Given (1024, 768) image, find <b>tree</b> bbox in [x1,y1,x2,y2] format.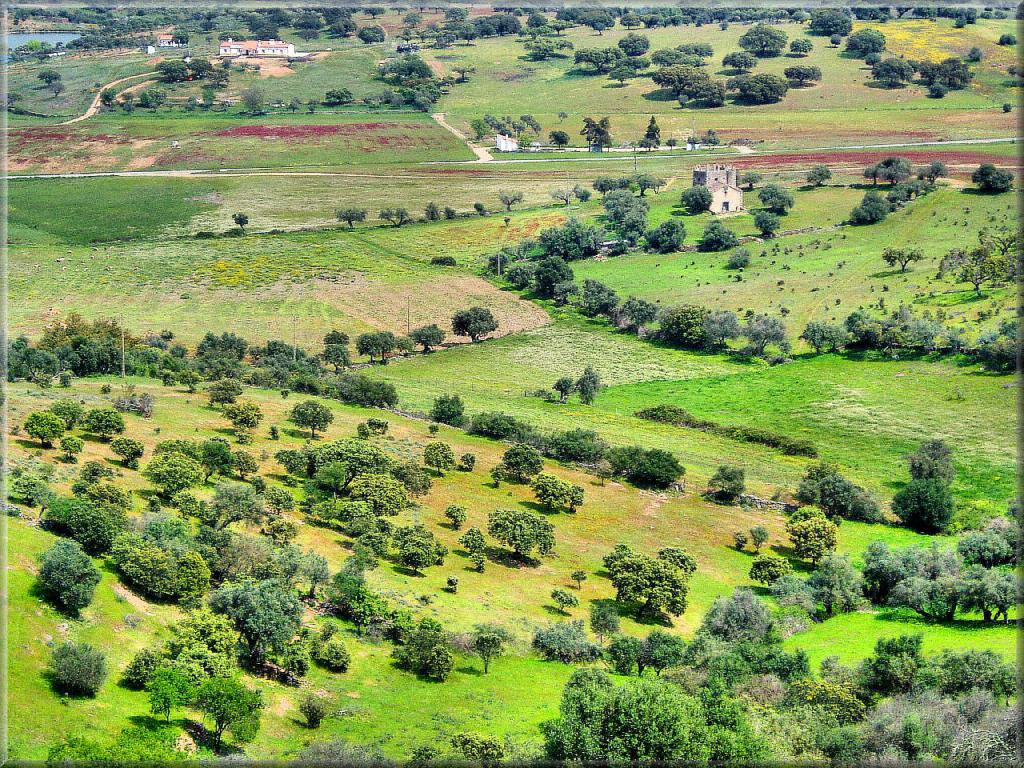
[882,434,964,538].
